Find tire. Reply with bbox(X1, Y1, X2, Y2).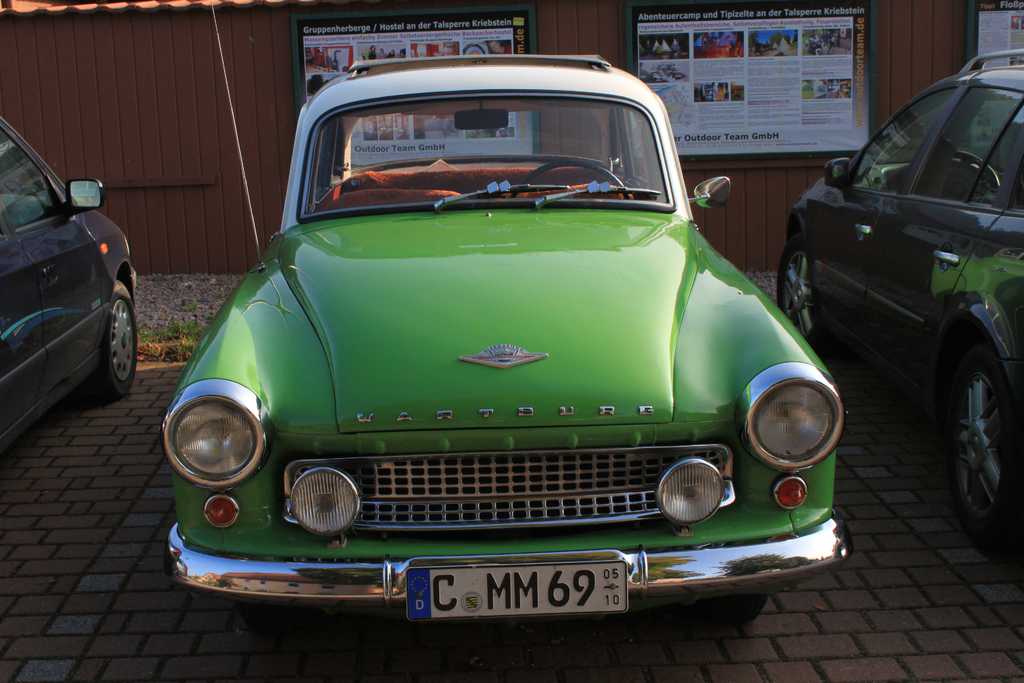
bbox(79, 279, 138, 404).
